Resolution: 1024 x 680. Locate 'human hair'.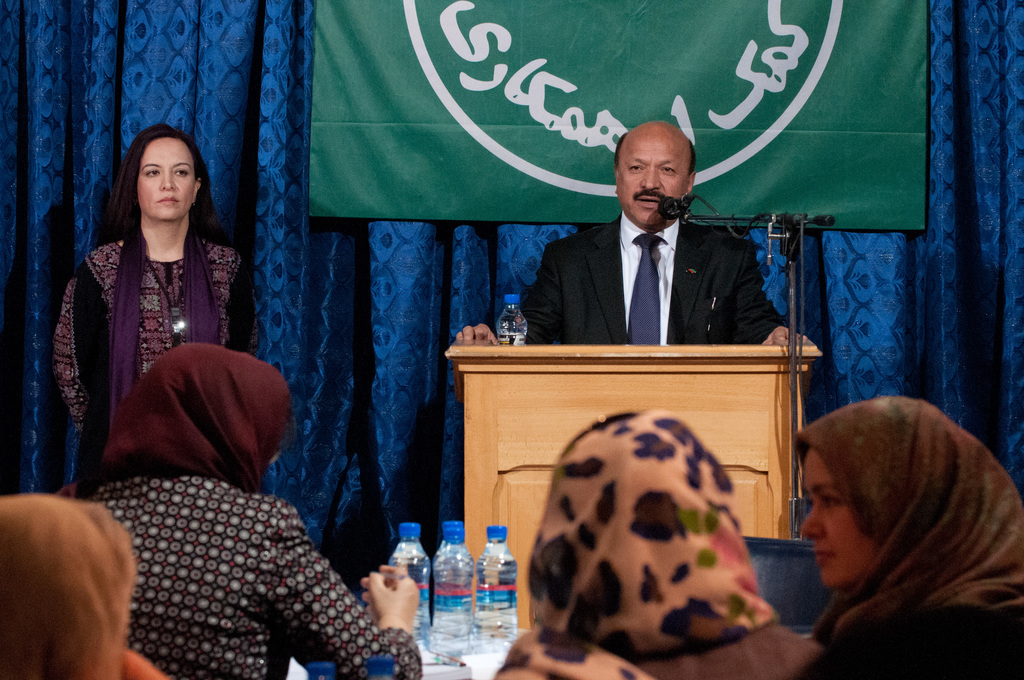
BBox(687, 139, 698, 175).
